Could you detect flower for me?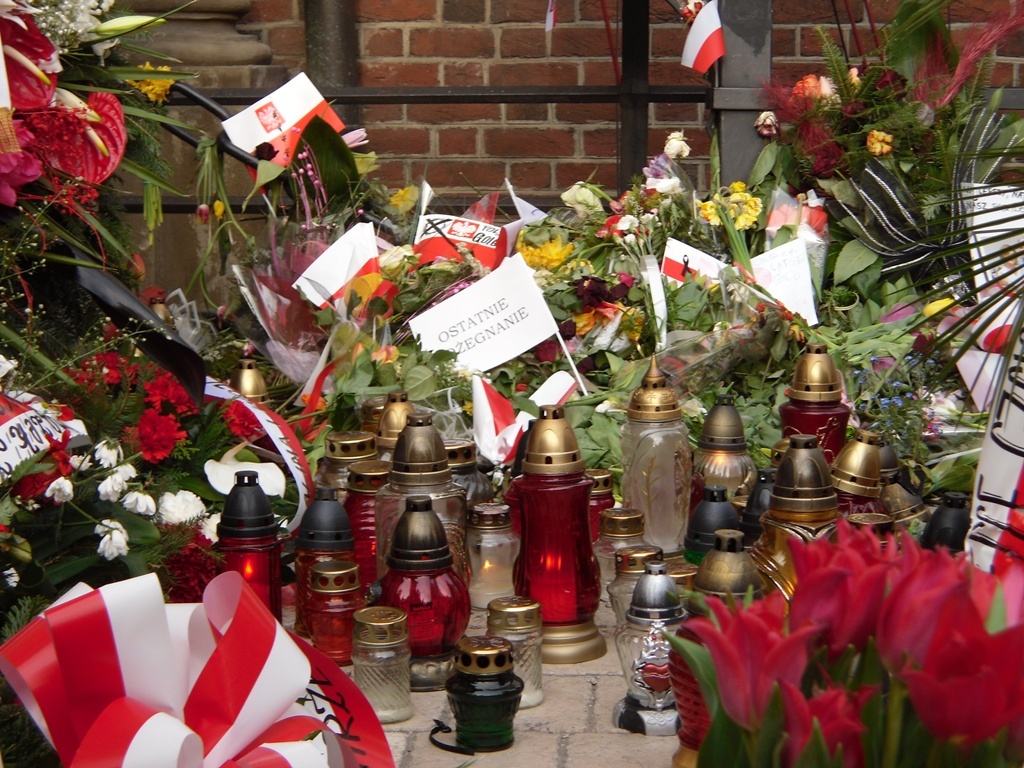
Detection result: (350, 343, 398, 365).
